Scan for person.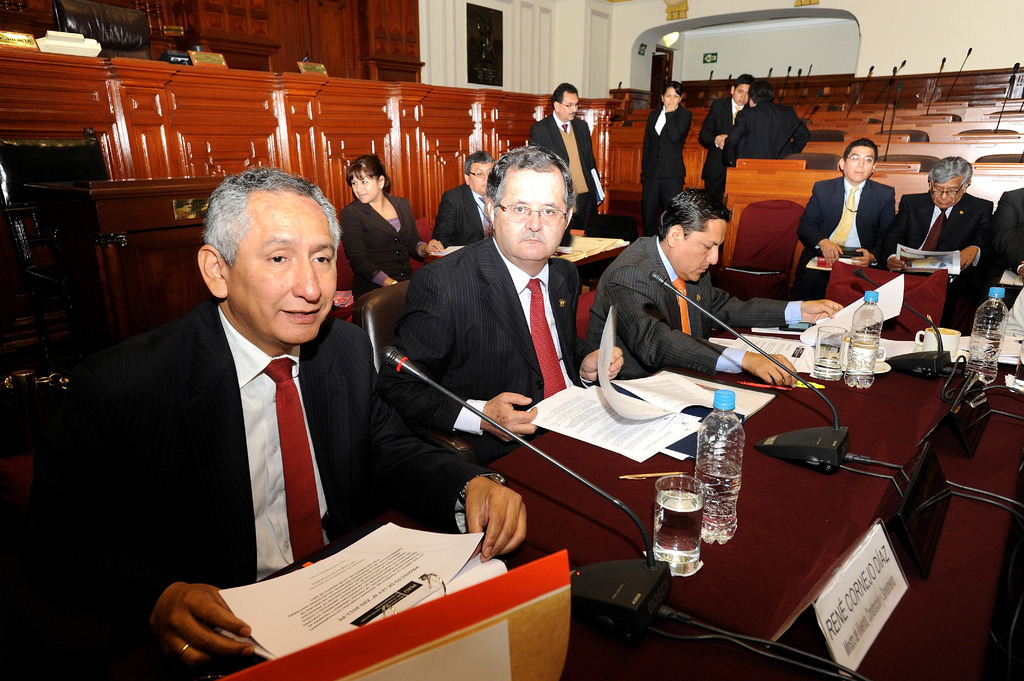
Scan result: (531, 79, 604, 222).
